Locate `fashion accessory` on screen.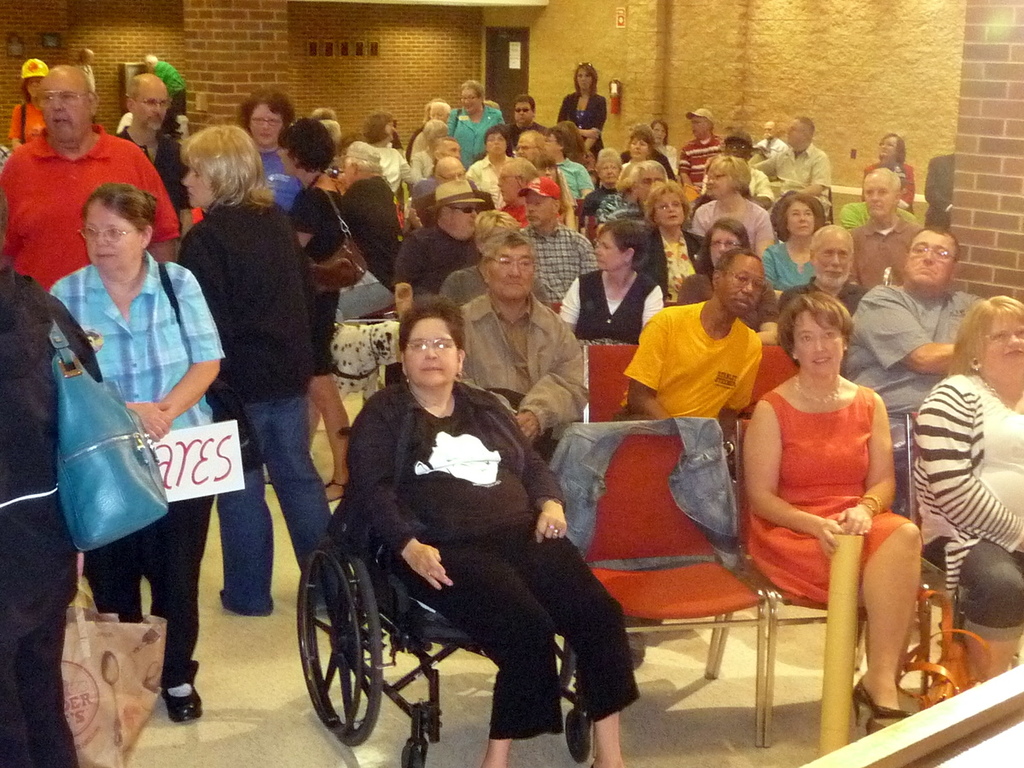
On screen at [x1=969, y1=353, x2=984, y2=373].
